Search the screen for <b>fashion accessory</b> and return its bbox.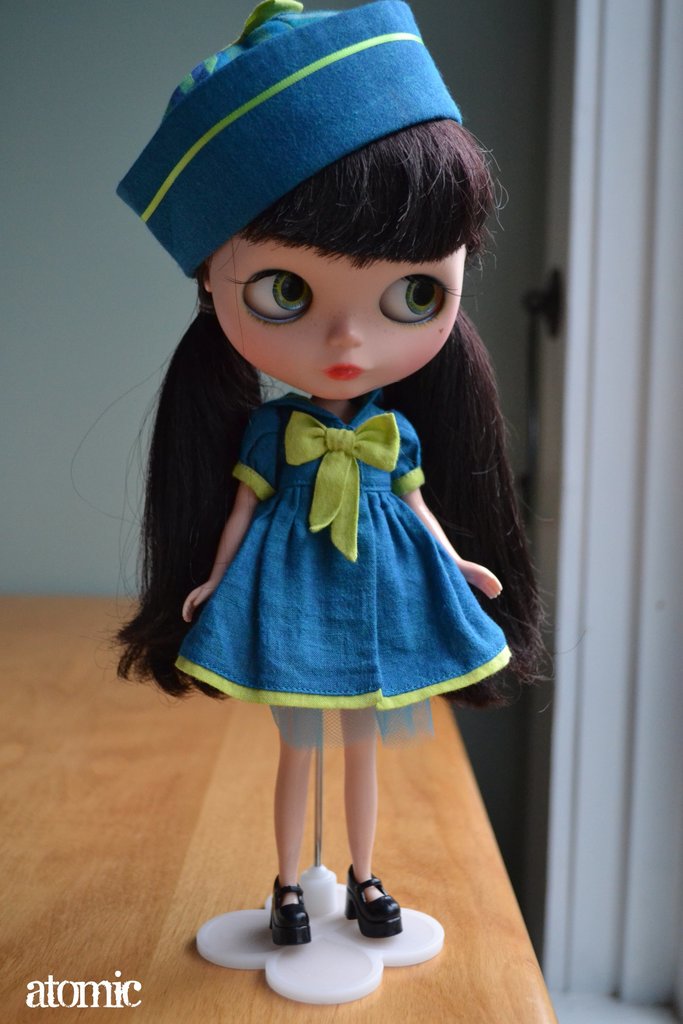
Found: 346:863:402:941.
